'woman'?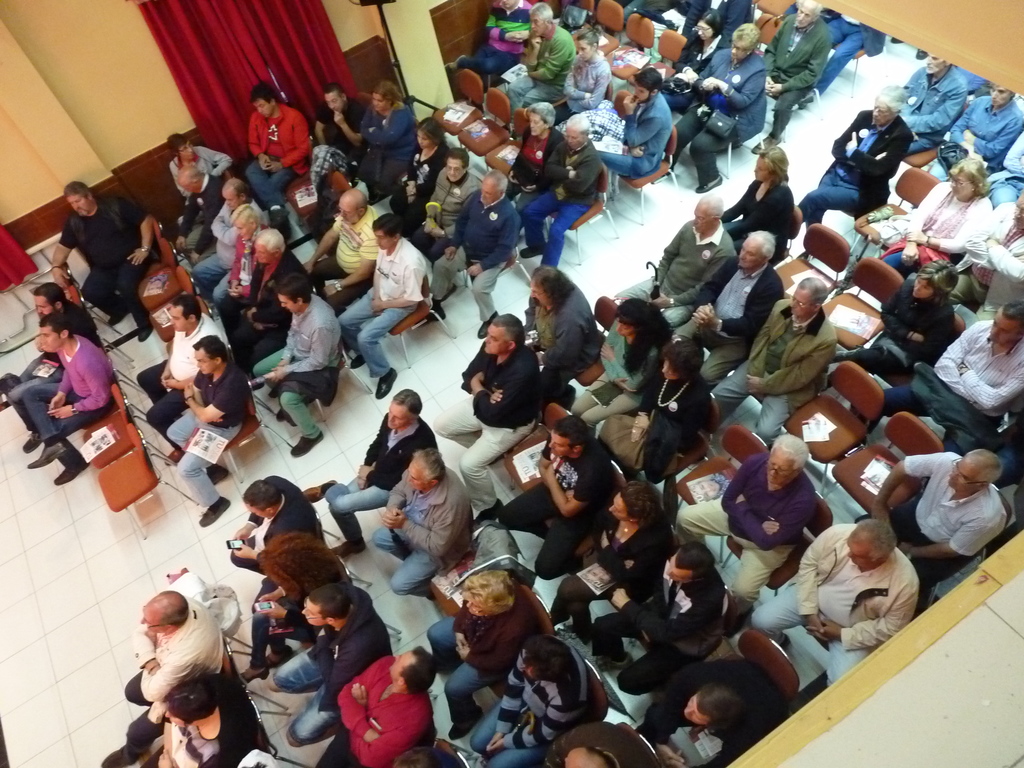
(212,202,269,352)
